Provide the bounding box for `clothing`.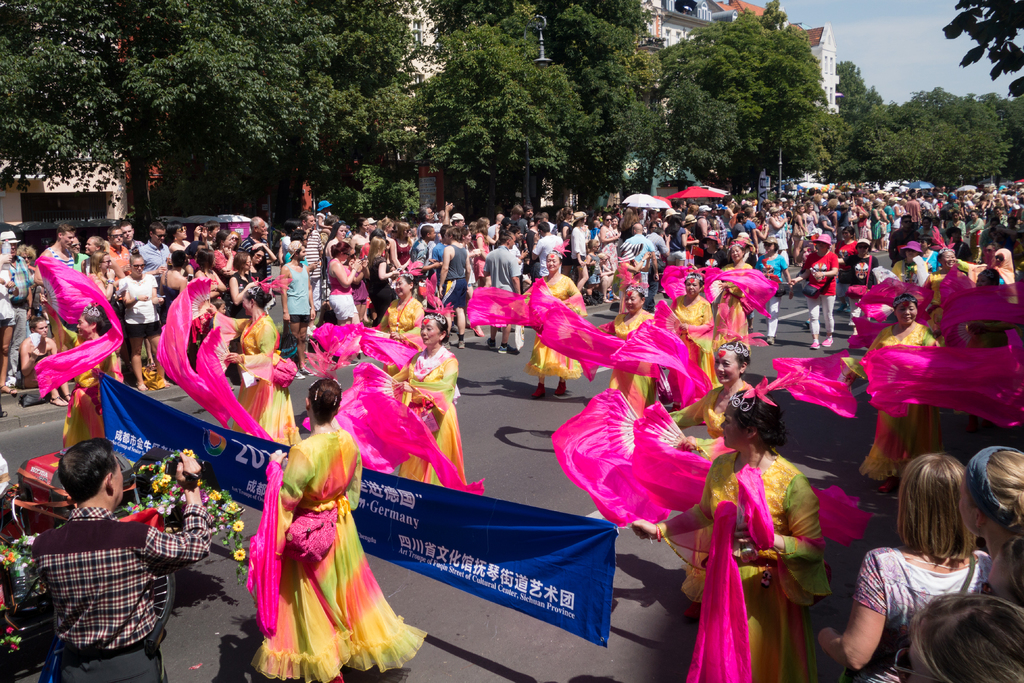
box=[379, 342, 475, 494].
